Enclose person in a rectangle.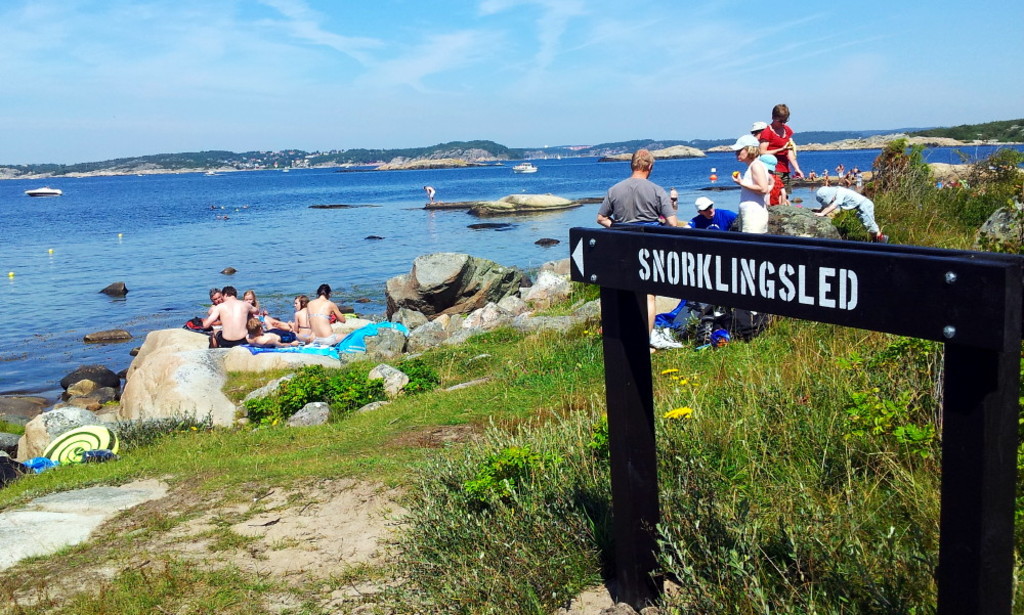
detection(757, 103, 802, 208).
